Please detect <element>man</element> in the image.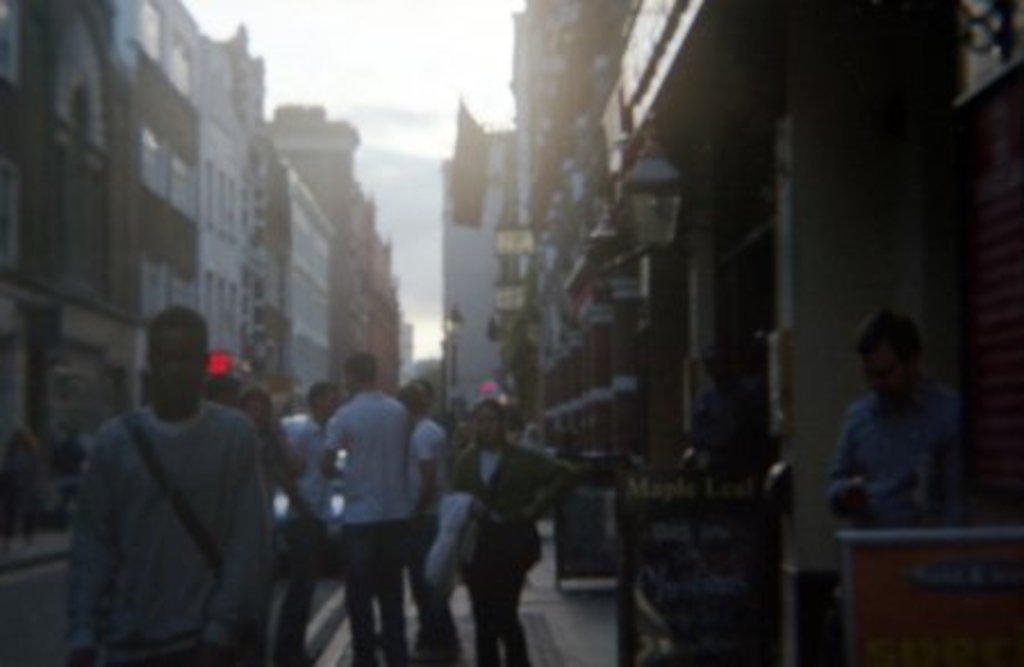
[319,353,410,665].
